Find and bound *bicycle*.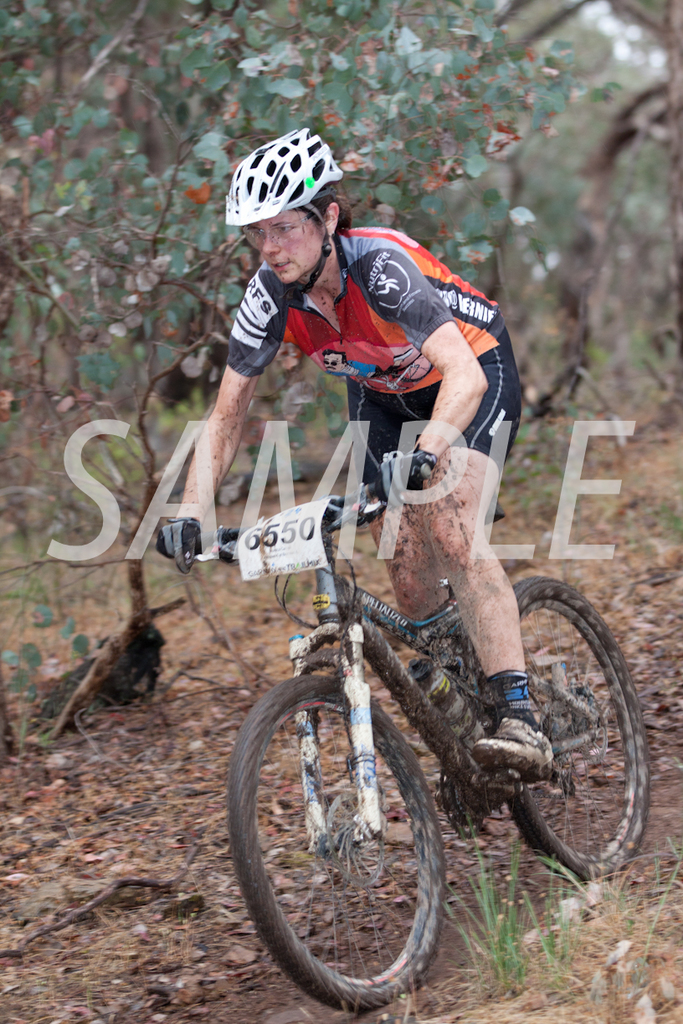
Bound: {"x1": 216, "y1": 372, "x2": 619, "y2": 1023}.
